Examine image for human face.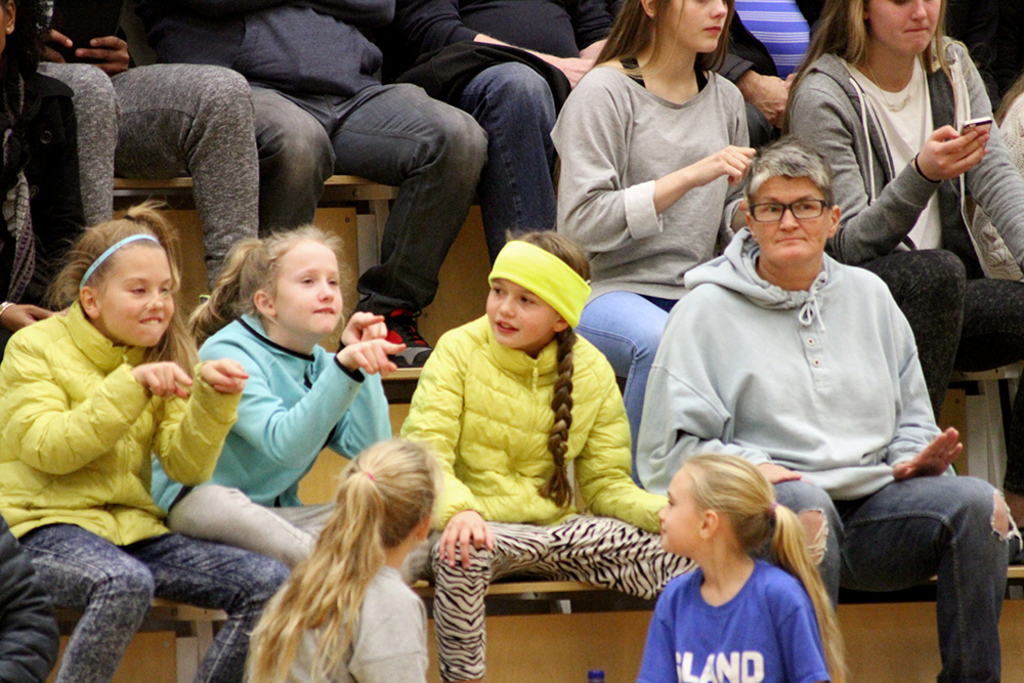
Examination result: 743, 174, 830, 257.
